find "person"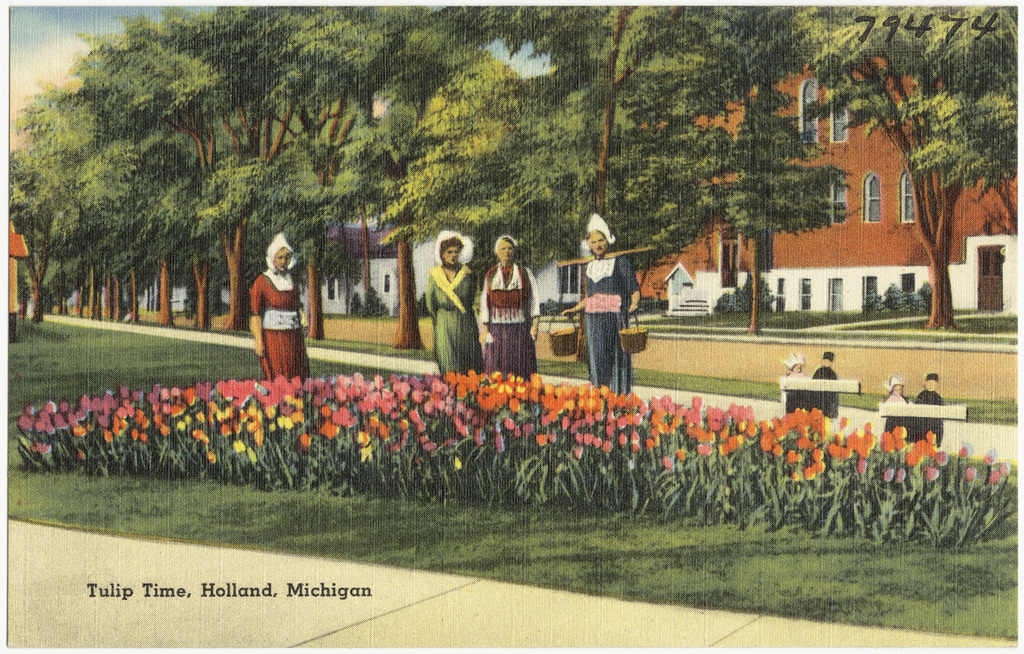
[246,231,324,384]
